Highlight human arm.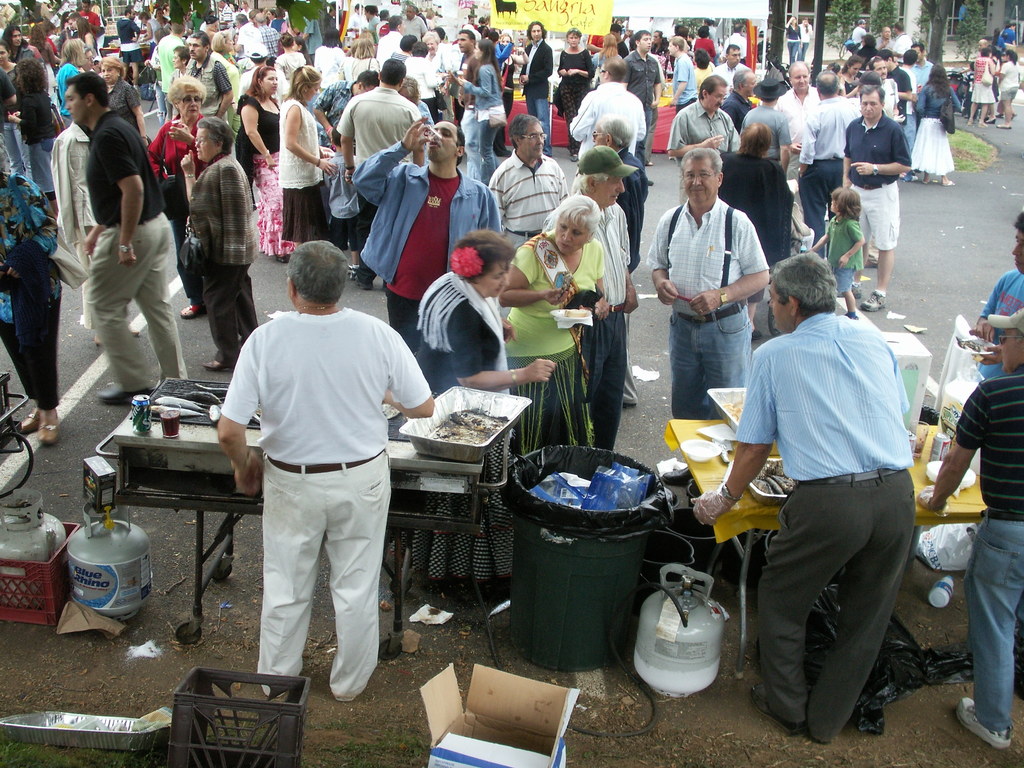
Highlighted region: (355,108,424,216).
